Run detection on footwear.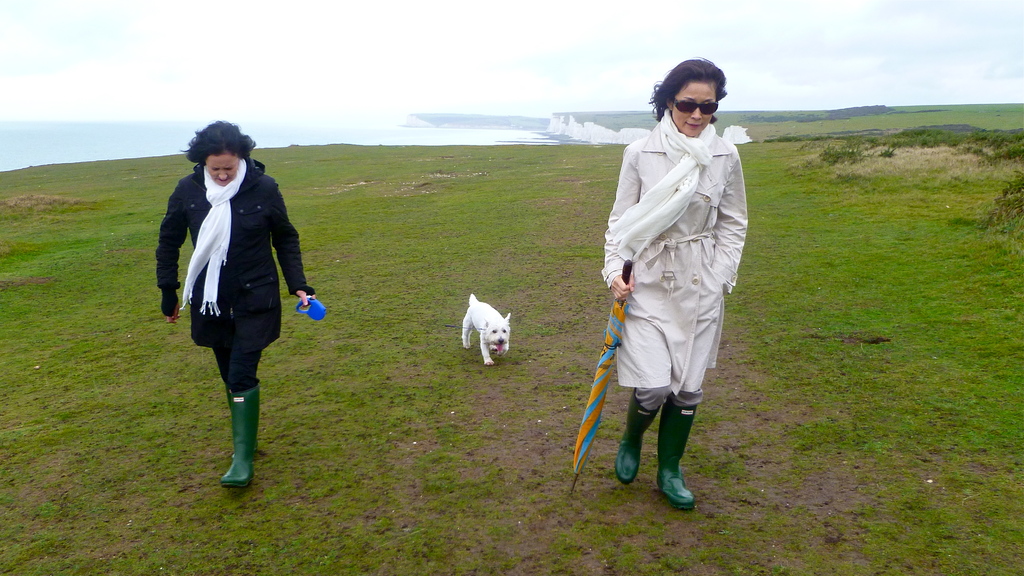
Result: 657/397/698/509.
